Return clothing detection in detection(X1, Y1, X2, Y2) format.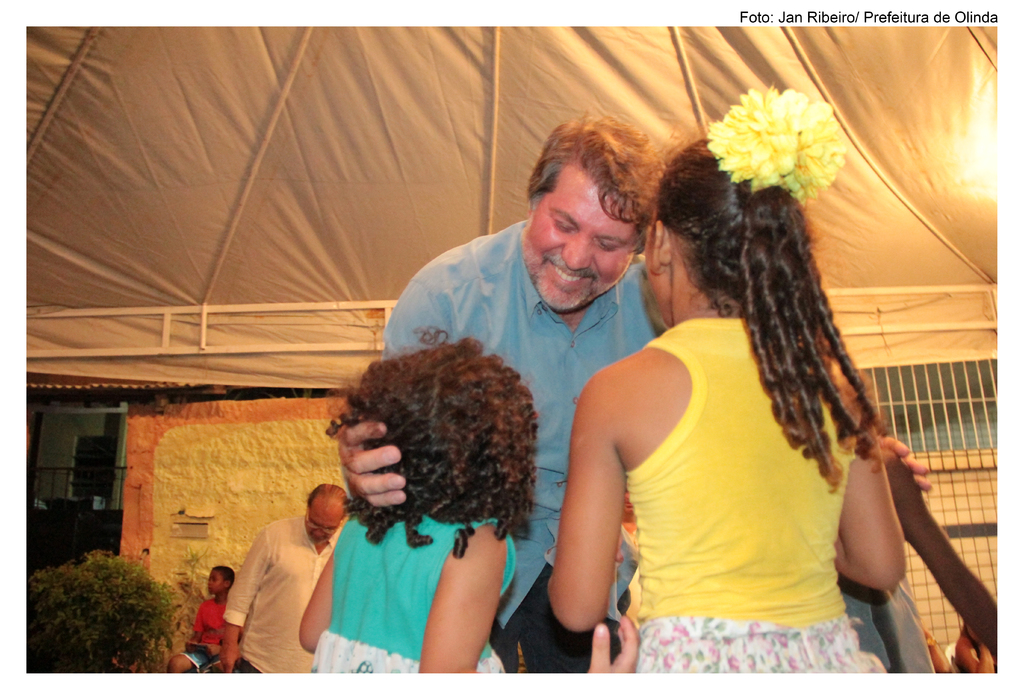
detection(303, 501, 515, 688).
